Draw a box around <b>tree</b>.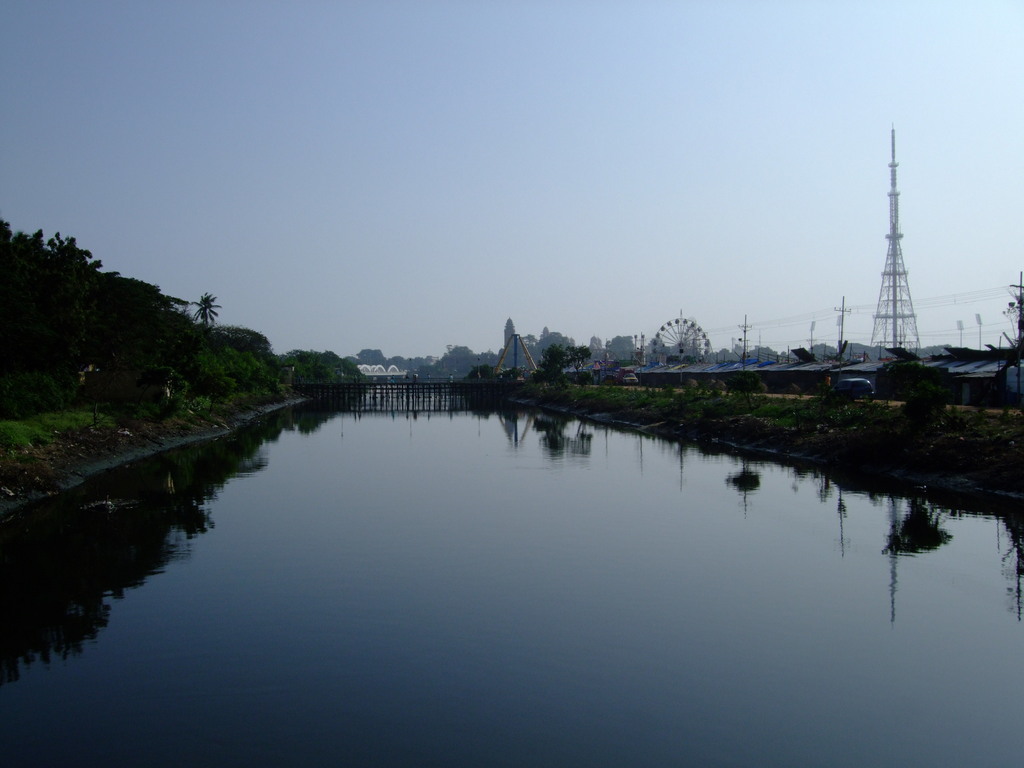
{"left": 4, "top": 232, "right": 240, "bottom": 400}.
